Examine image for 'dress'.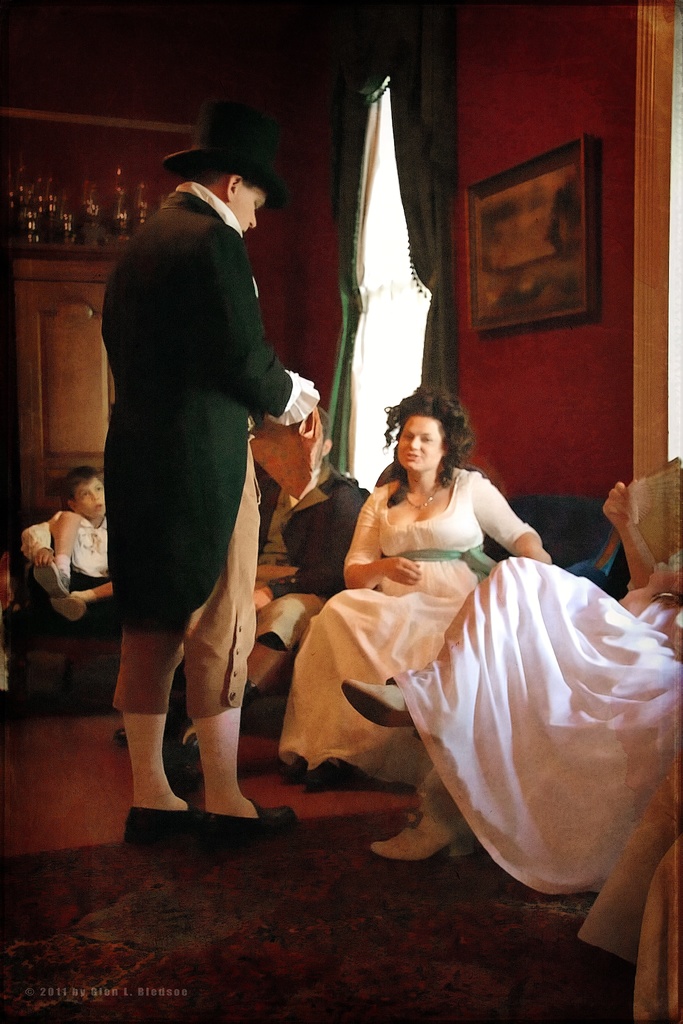
Examination result: l=372, t=560, r=682, b=932.
